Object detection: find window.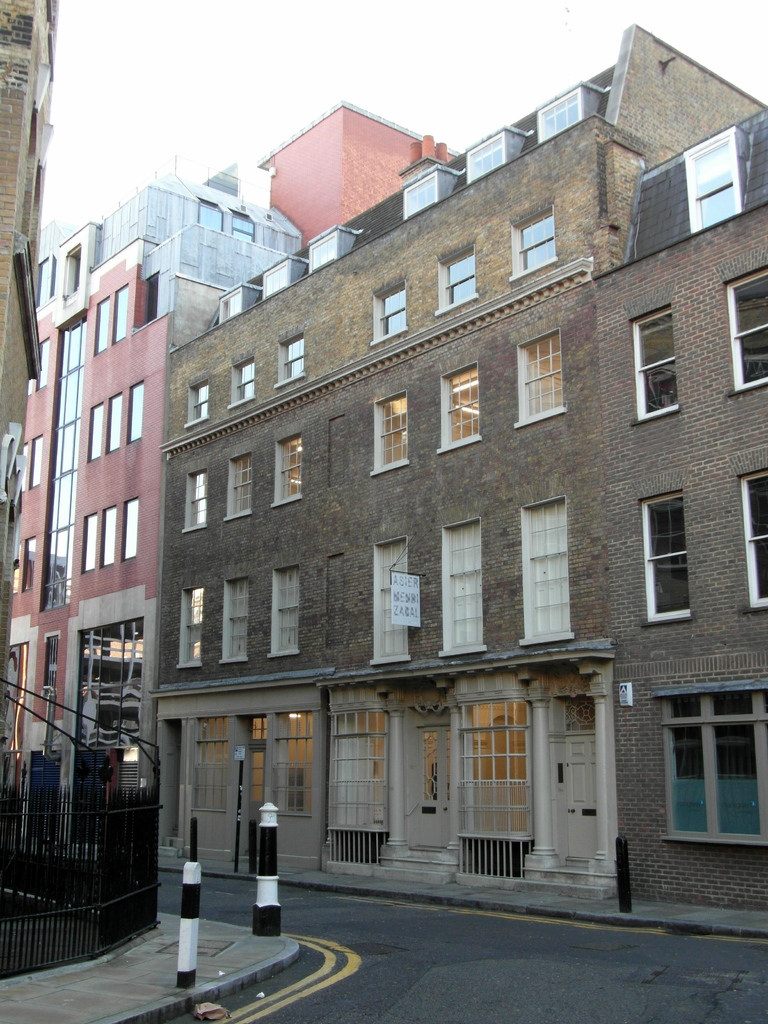
select_region(195, 198, 223, 233).
